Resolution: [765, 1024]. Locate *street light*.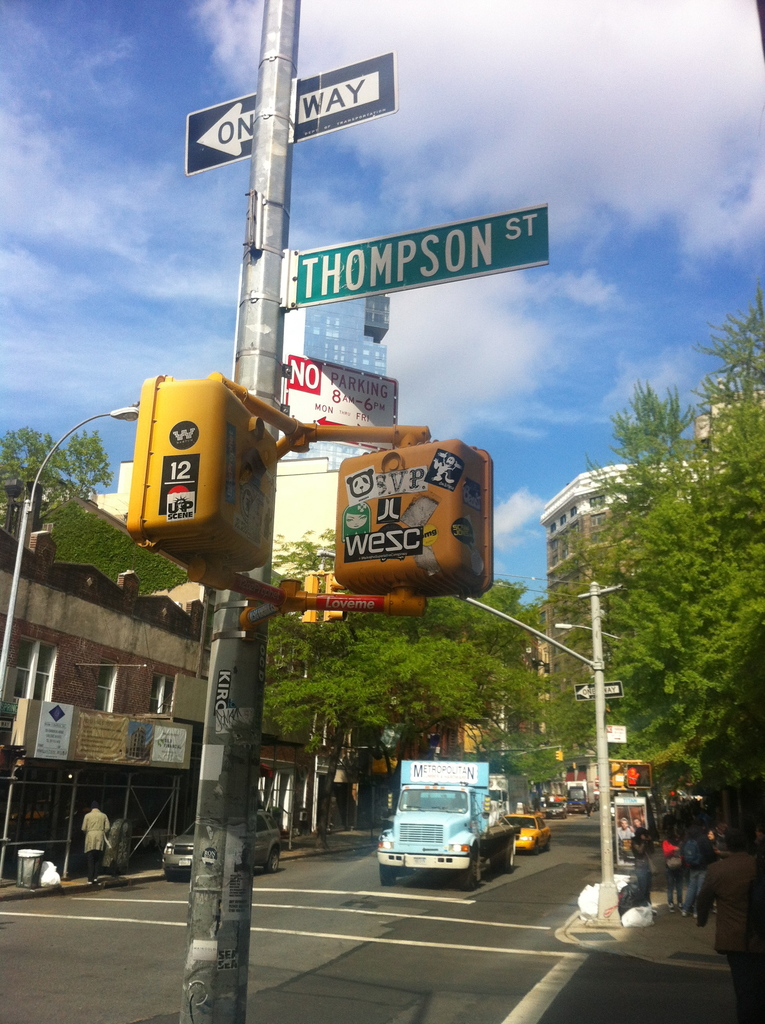
select_region(0, 398, 140, 675).
